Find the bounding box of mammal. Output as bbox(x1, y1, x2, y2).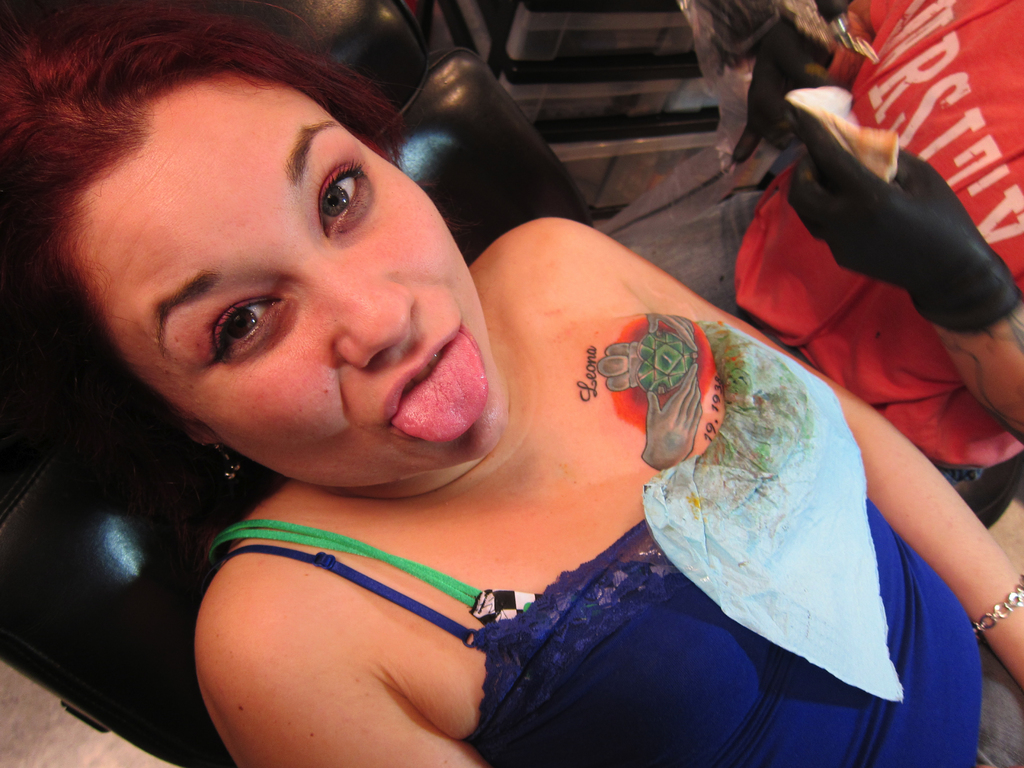
bbox(80, 76, 950, 732).
